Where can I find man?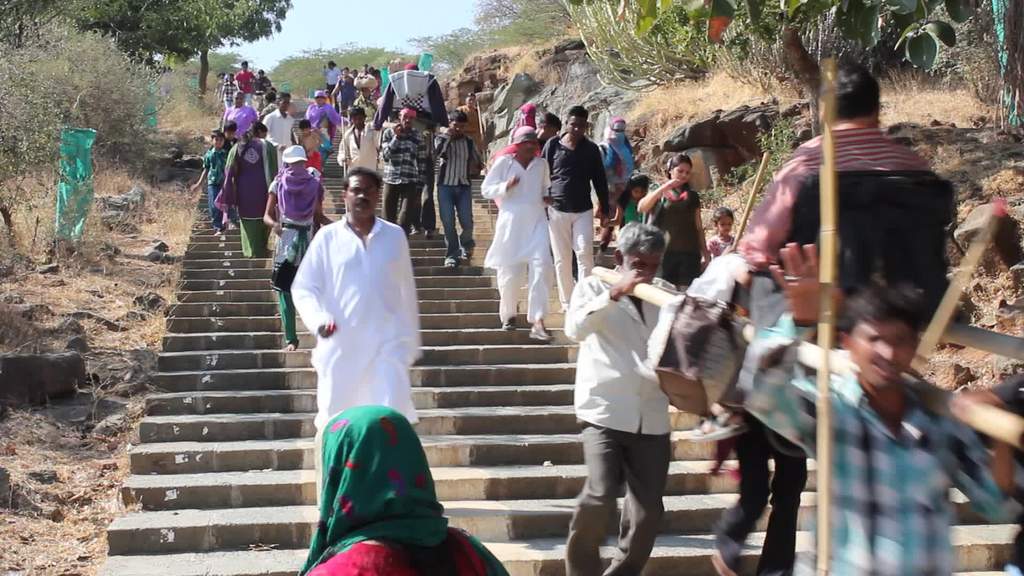
You can find it at (x1=336, y1=90, x2=397, y2=182).
